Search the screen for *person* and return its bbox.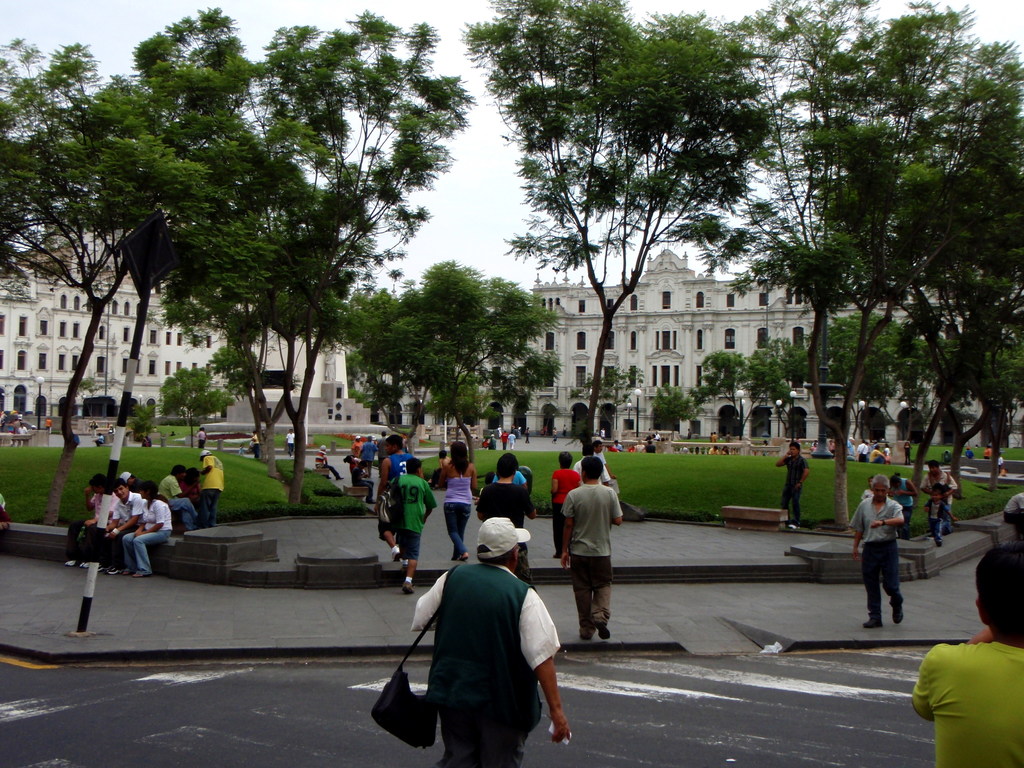
Found: bbox=[374, 431, 389, 465].
